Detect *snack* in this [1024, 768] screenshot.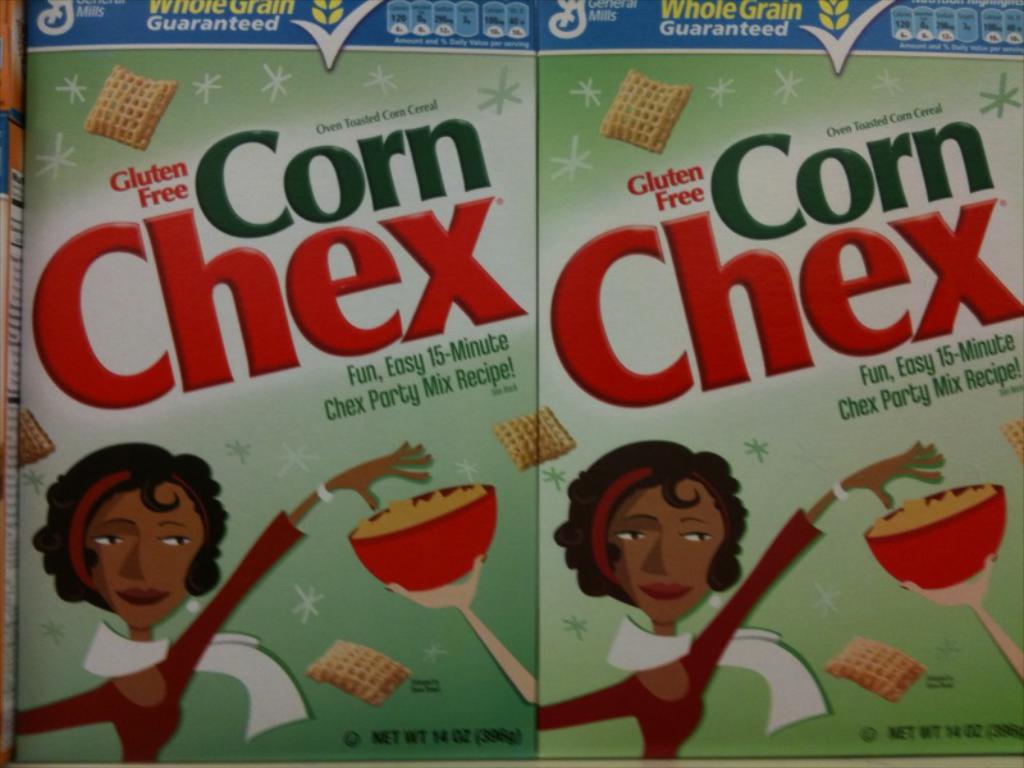
Detection: <box>868,488,1002,536</box>.
